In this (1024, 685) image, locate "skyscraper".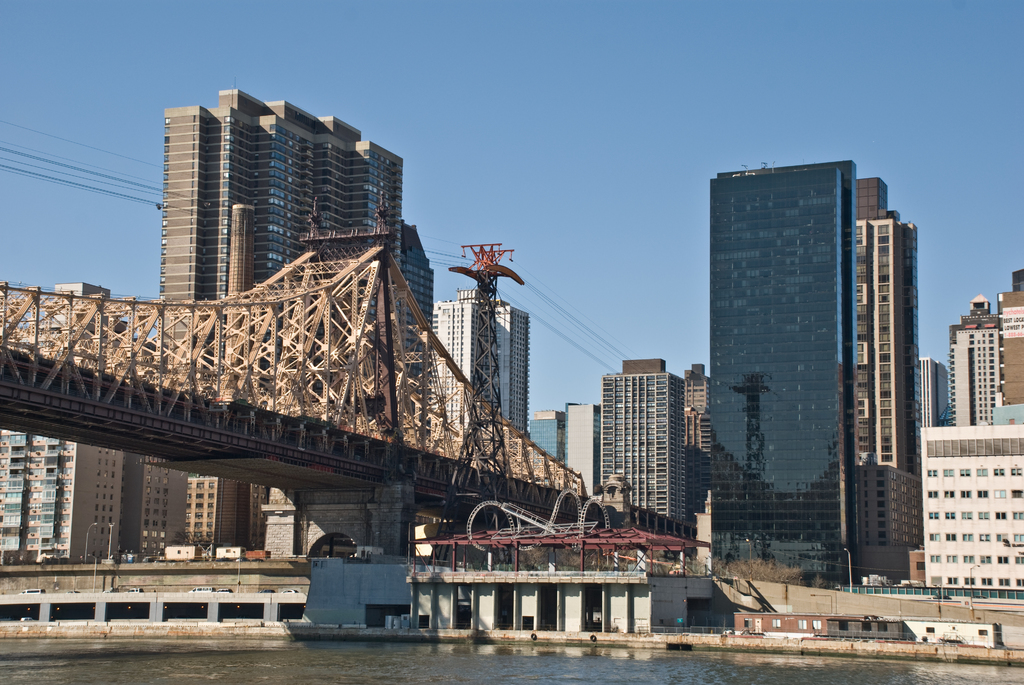
Bounding box: 423,277,548,442.
